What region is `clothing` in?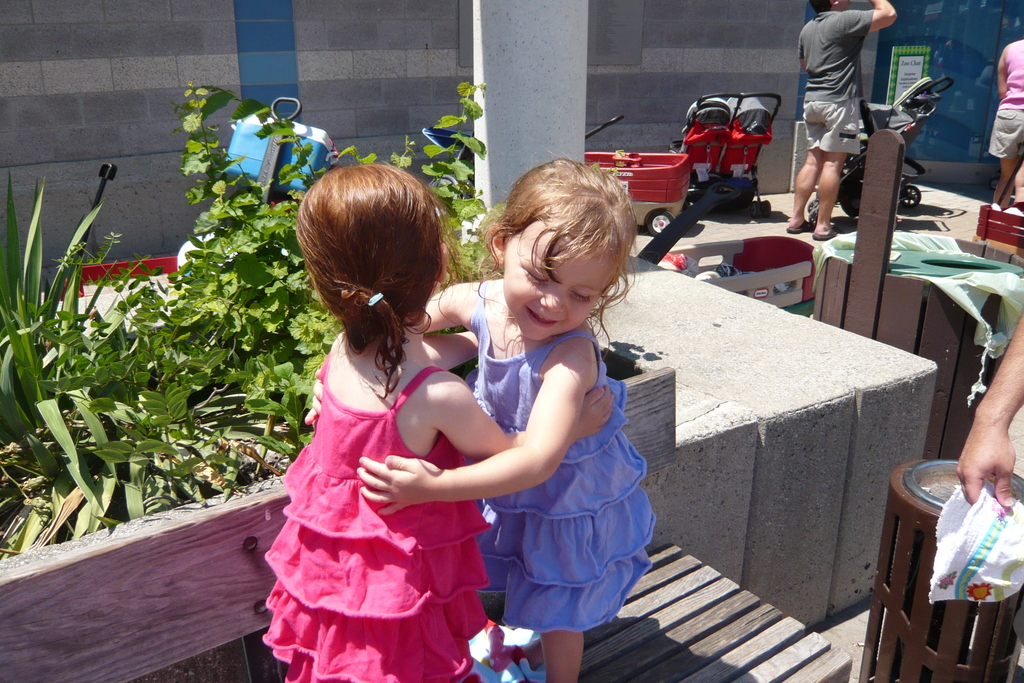
bbox=(795, 2, 874, 156).
